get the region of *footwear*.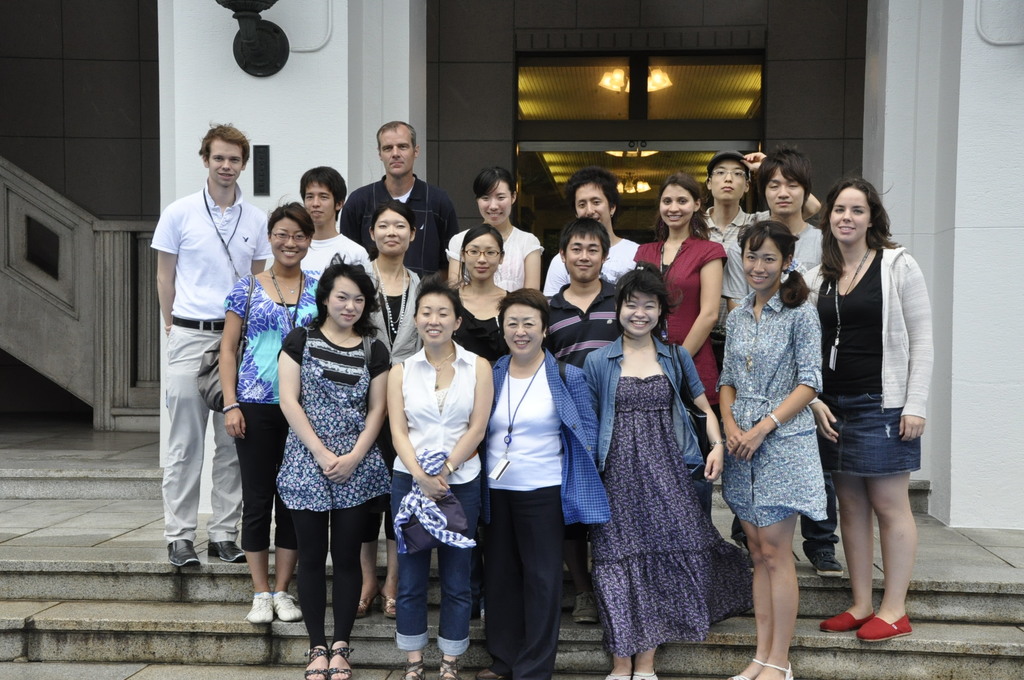
[381, 592, 402, 619].
